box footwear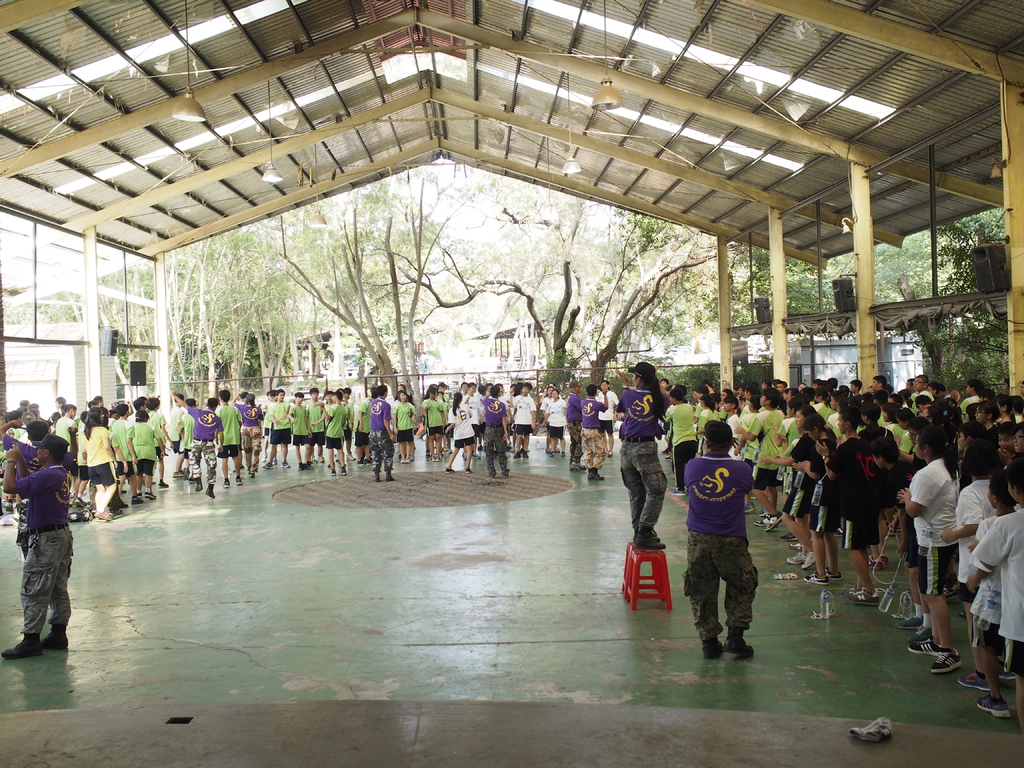
193 481 205 491
